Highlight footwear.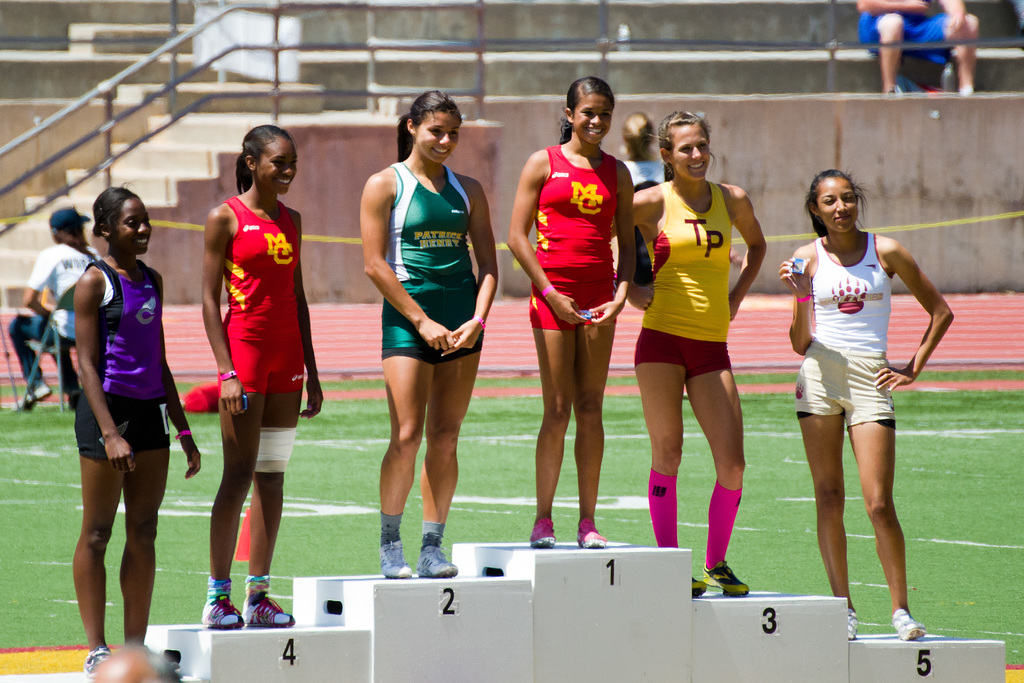
Highlighted region: 897, 607, 926, 645.
